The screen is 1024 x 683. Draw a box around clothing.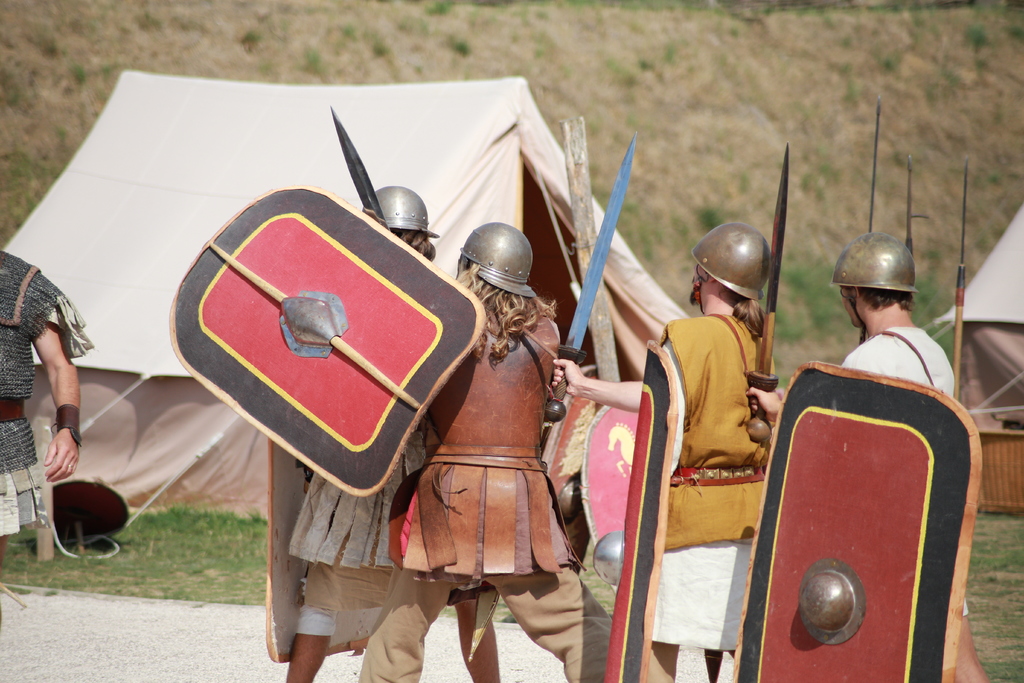
{"left": 841, "top": 329, "right": 959, "bottom": 396}.
